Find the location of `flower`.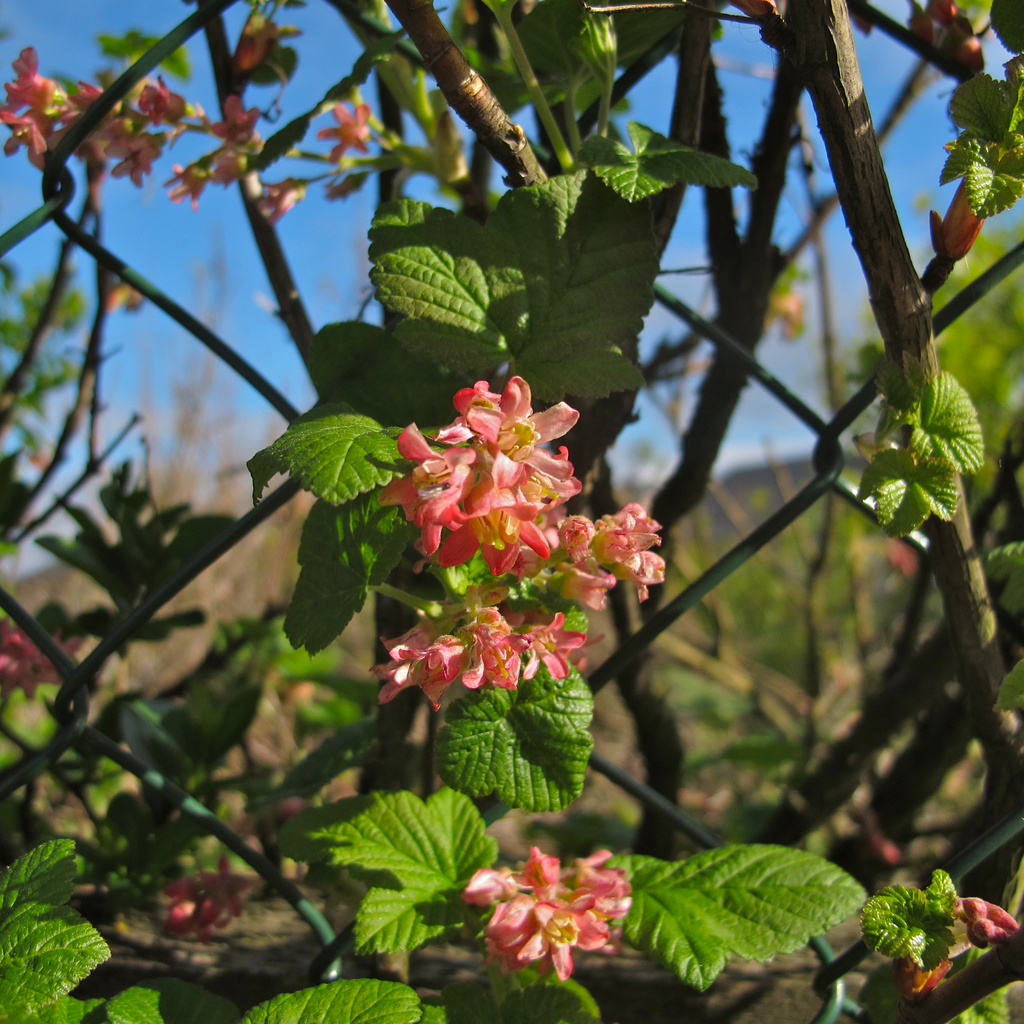
Location: 554:498:664:605.
